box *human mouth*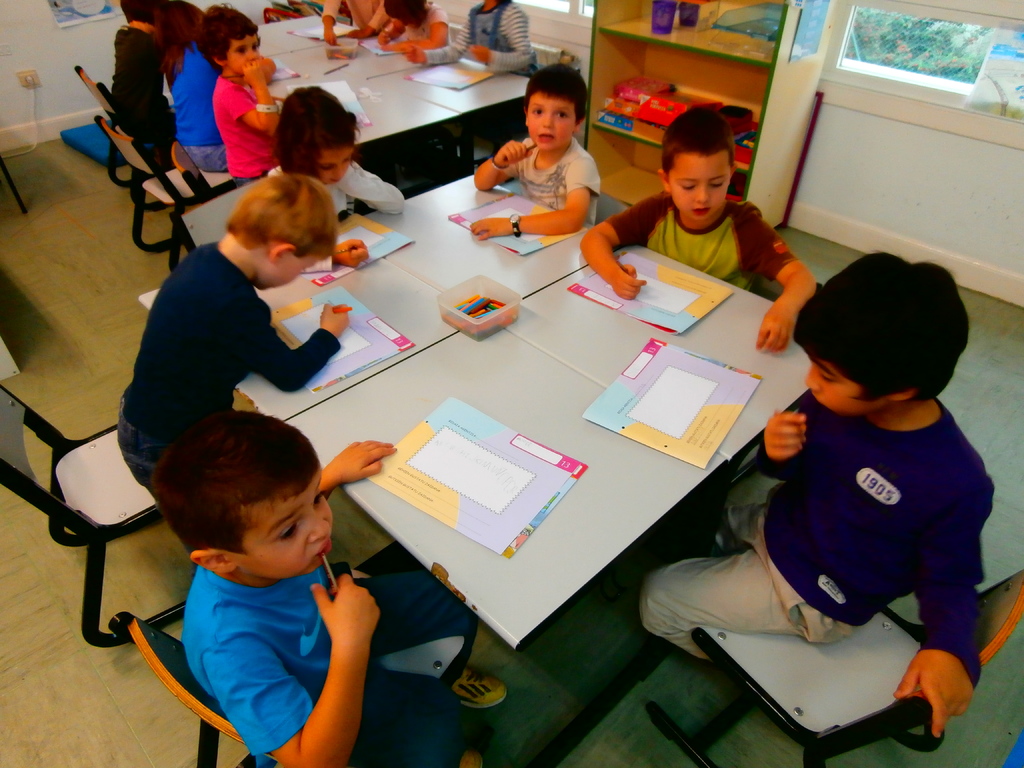
333/179/340/184
